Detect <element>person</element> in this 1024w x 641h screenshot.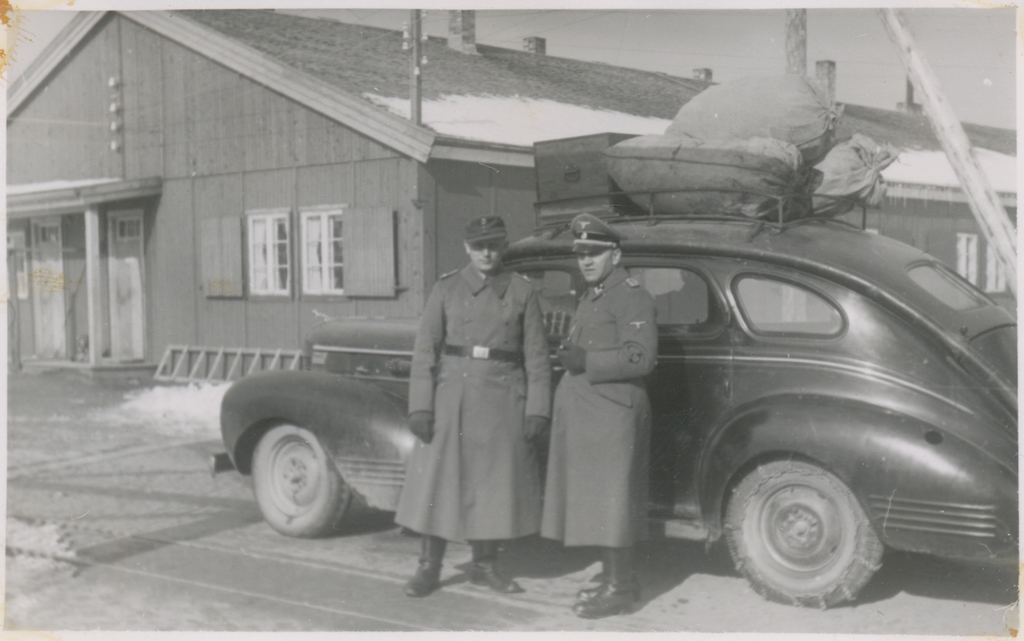
Detection: <box>544,213,666,623</box>.
